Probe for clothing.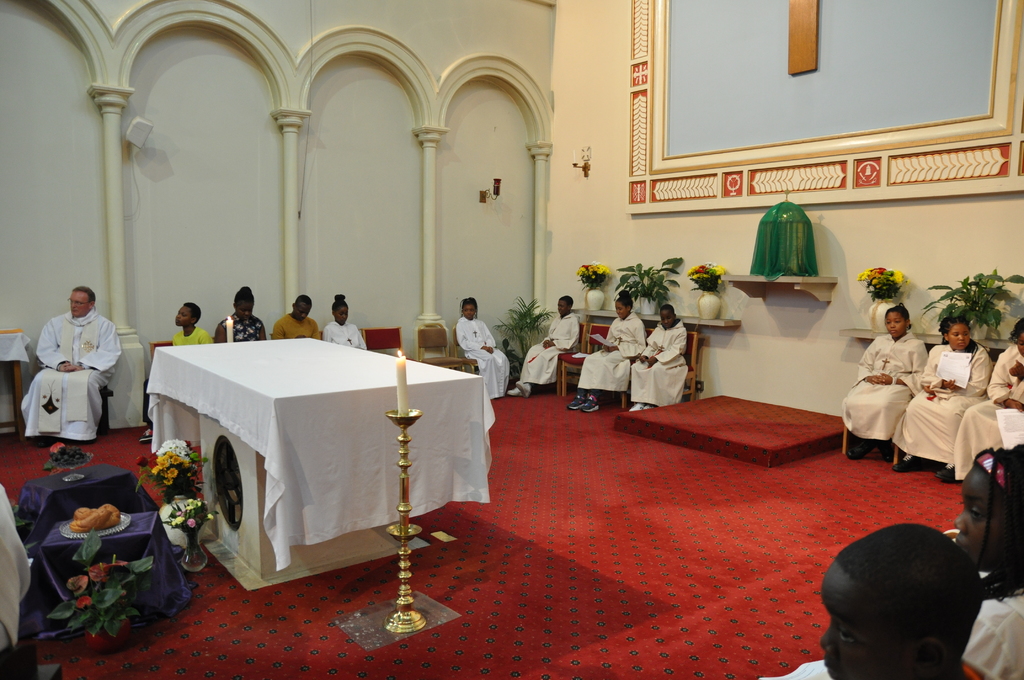
Probe result: 319, 317, 367, 352.
